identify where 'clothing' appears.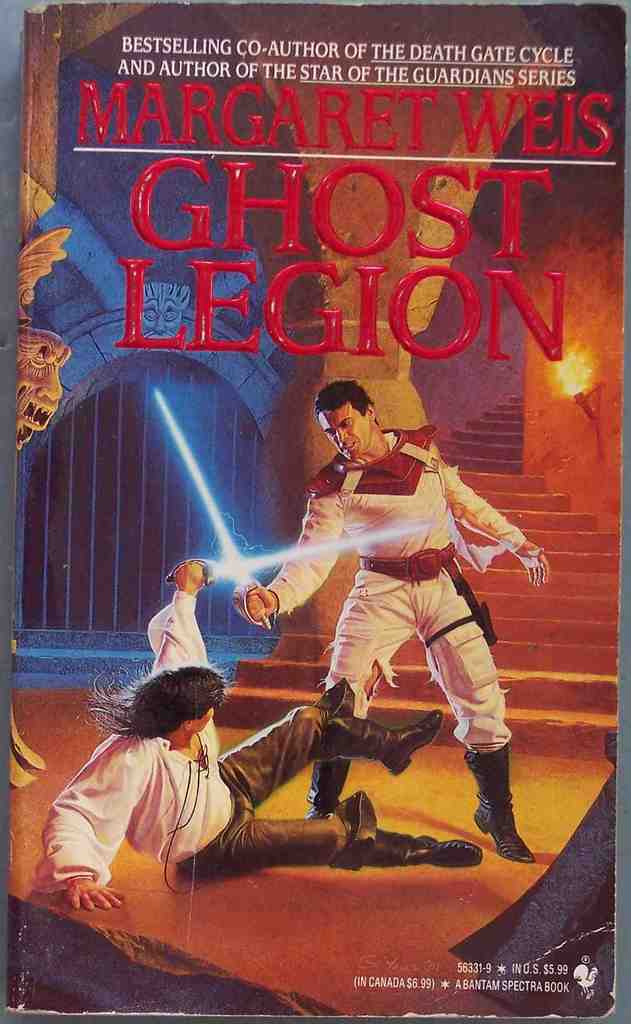
Appears at [left=270, top=417, right=537, bottom=772].
